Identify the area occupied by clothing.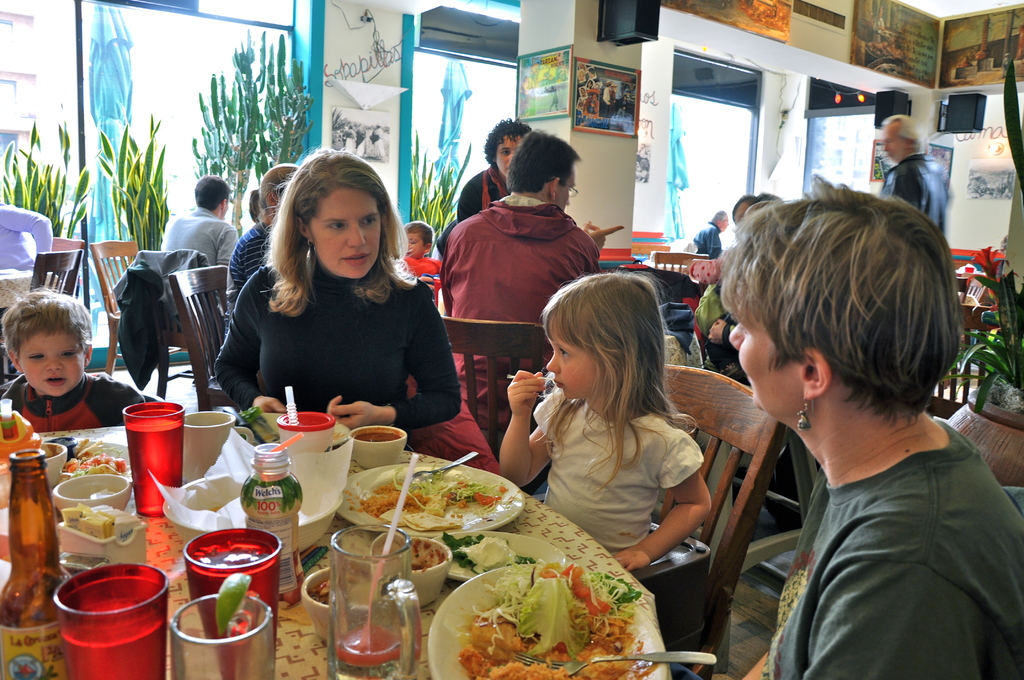
Area: <region>863, 150, 954, 243</region>.
